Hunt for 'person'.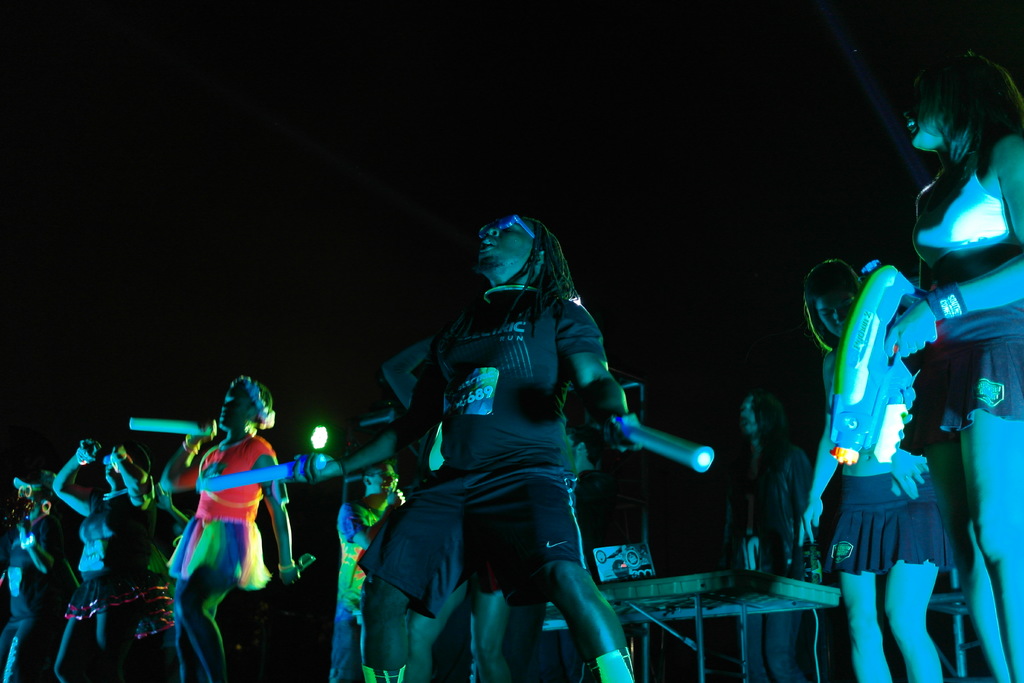
Hunted down at <box>884,47,1023,682</box>.
